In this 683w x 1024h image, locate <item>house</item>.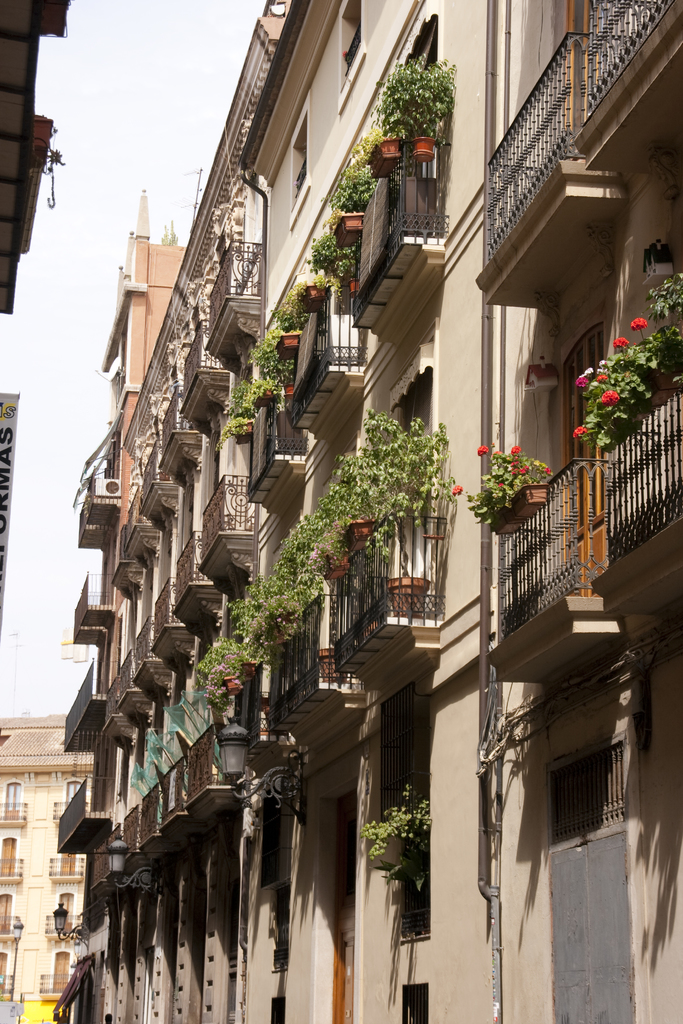
Bounding box: <region>8, 0, 682, 1012</region>.
